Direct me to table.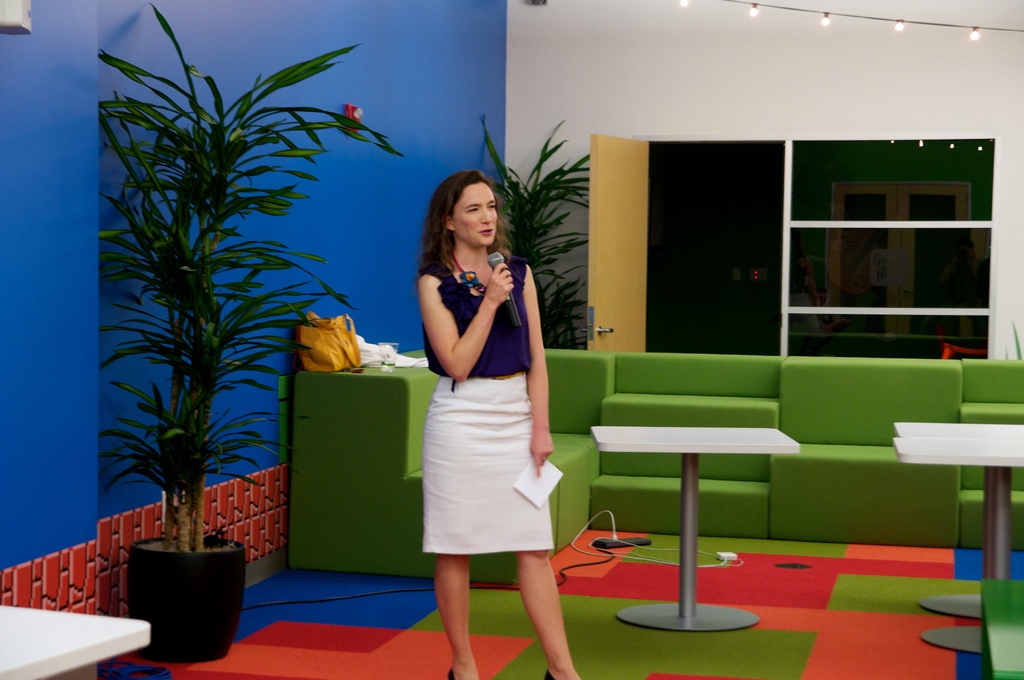
Direction: [0, 597, 159, 679].
